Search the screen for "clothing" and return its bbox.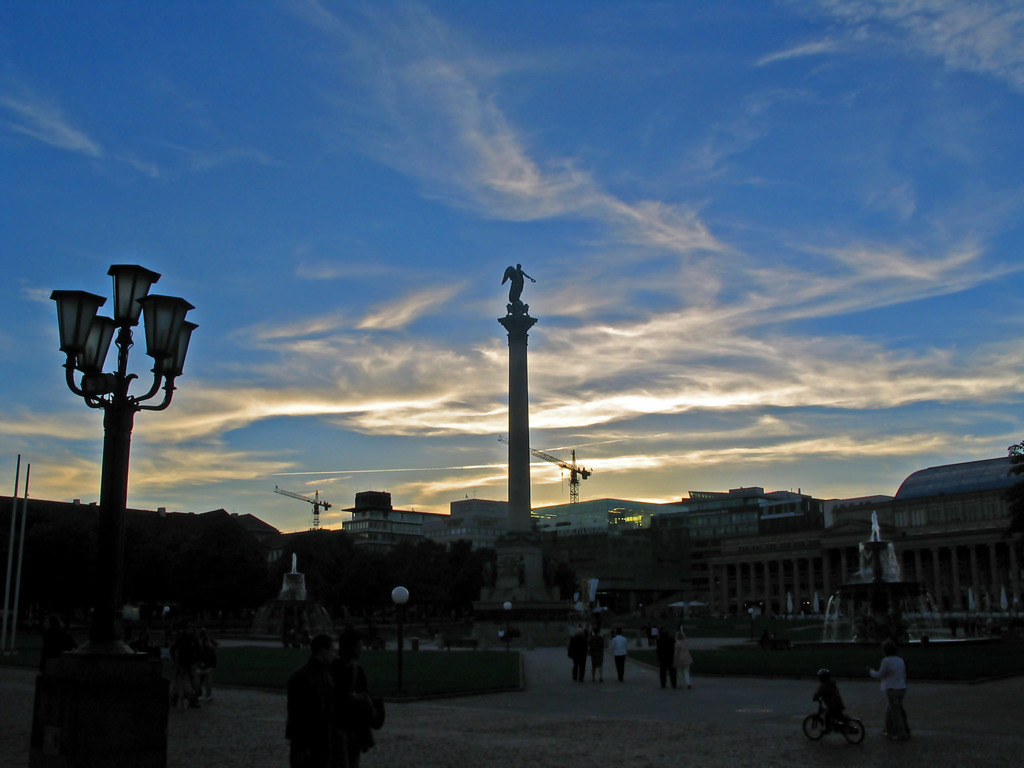
Found: <box>872,661,912,735</box>.
